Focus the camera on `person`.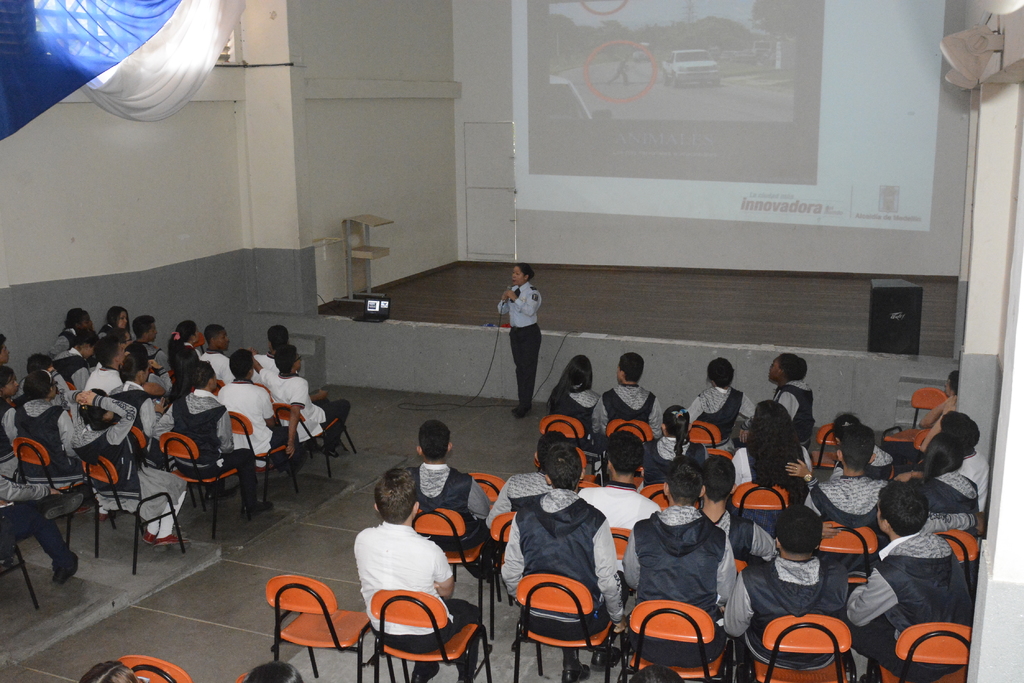
Focus region: x1=709 y1=508 x2=855 y2=661.
